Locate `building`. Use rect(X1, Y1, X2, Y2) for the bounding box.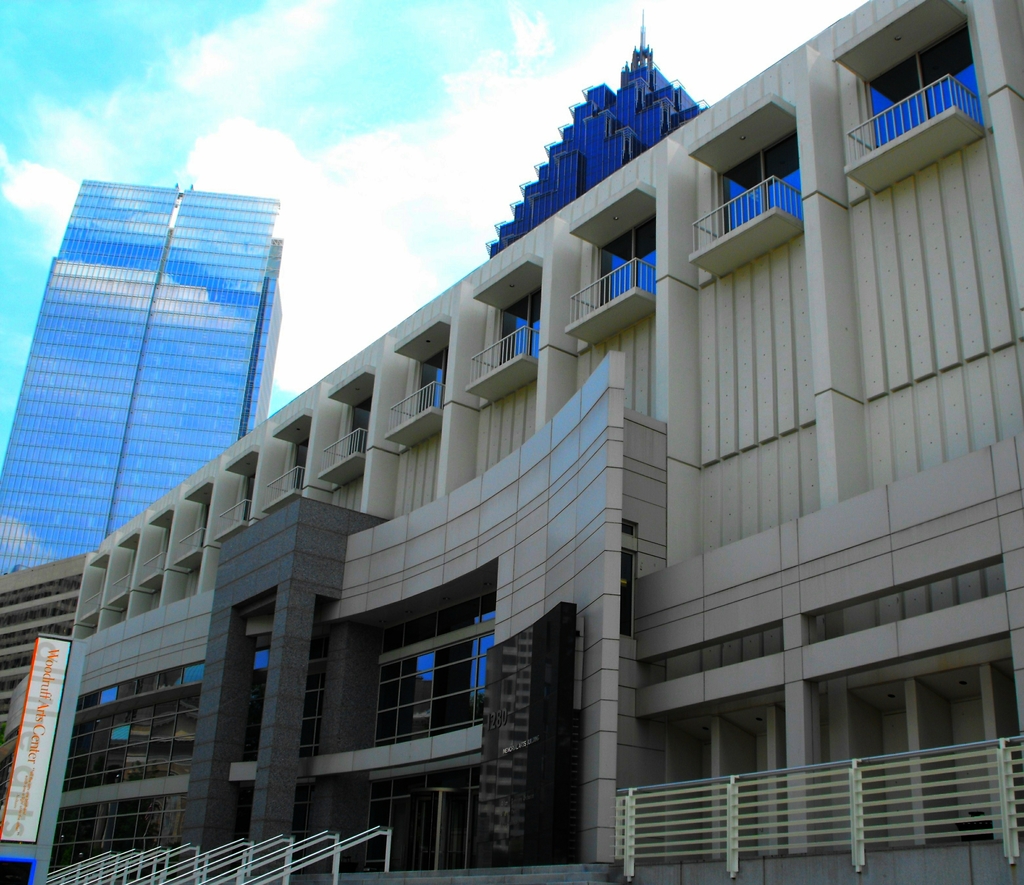
rect(484, 1, 721, 268).
